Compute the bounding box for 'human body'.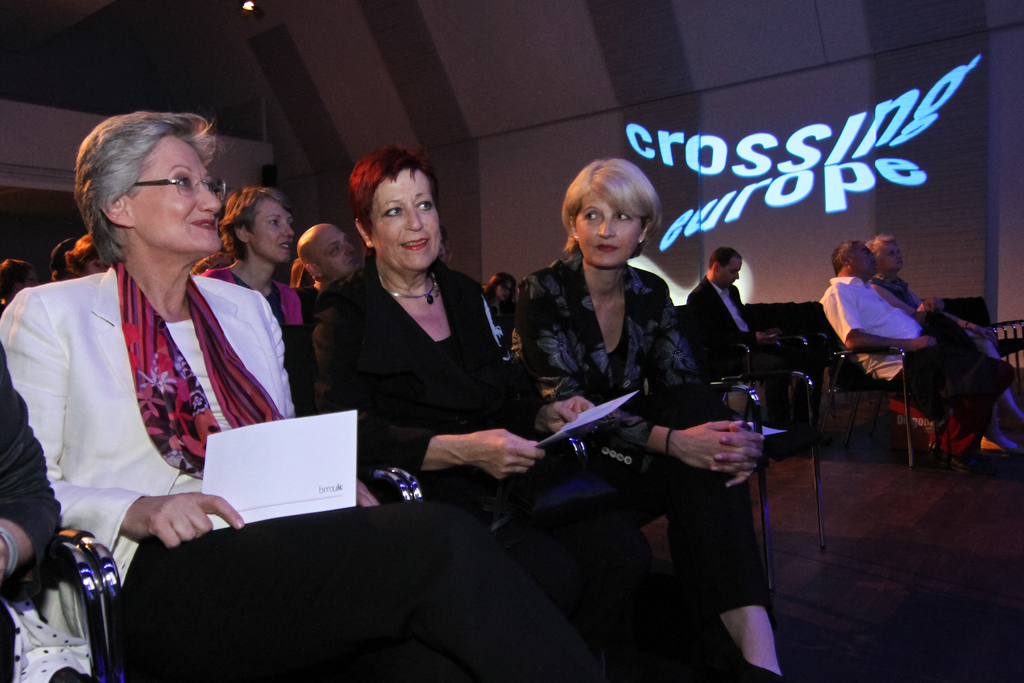
{"left": 198, "top": 262, "right": 323, "bottom": 328}.
